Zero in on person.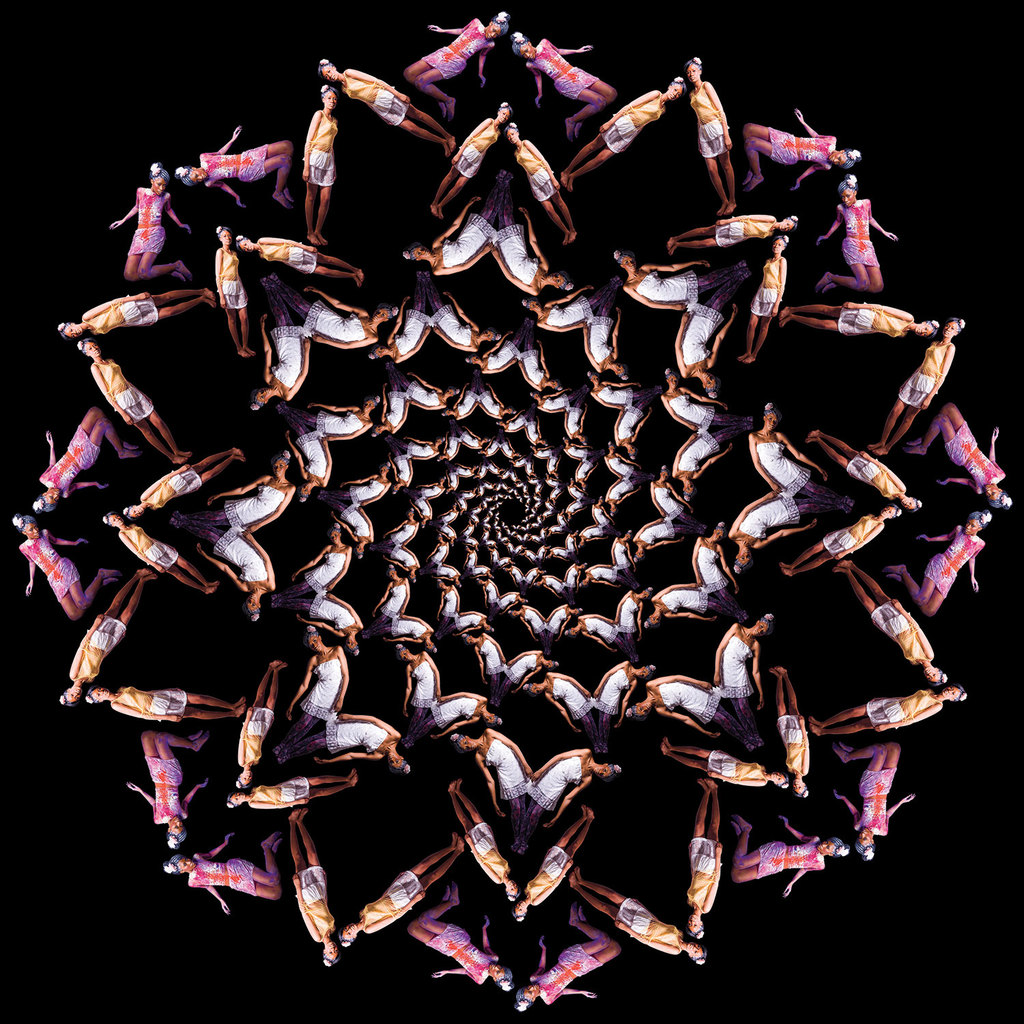
Zeroed in: [686,61,735,210].
